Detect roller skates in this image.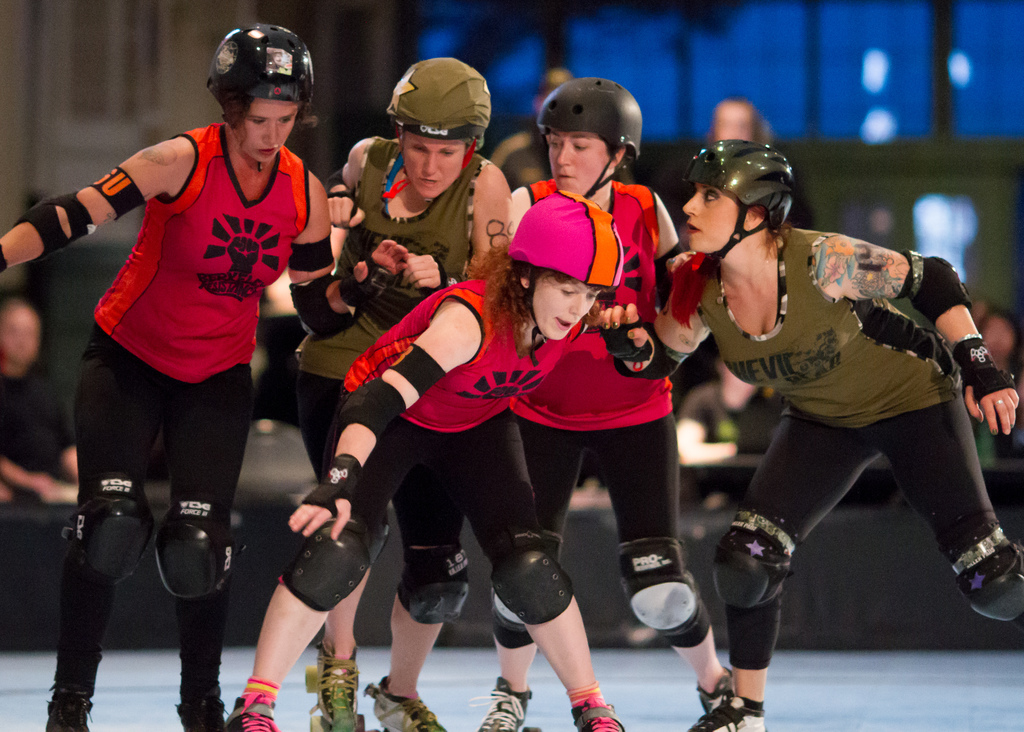
Detection: [43, 693, 95, 731].
